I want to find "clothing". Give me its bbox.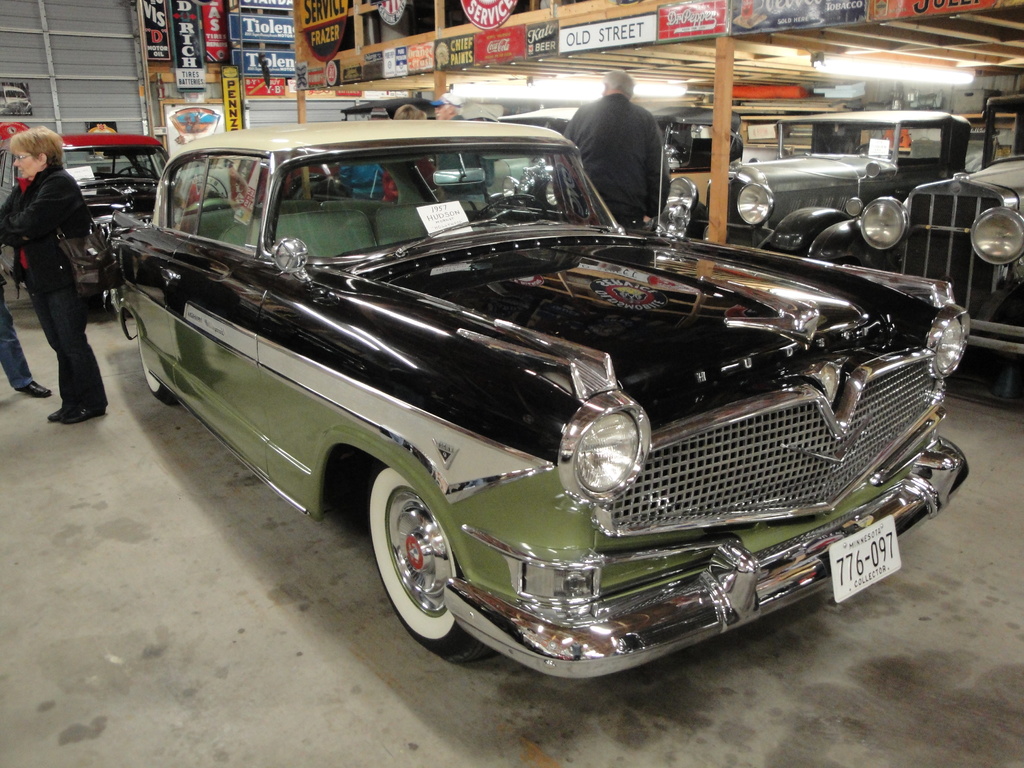
detection(0, 111, 113, 406).
